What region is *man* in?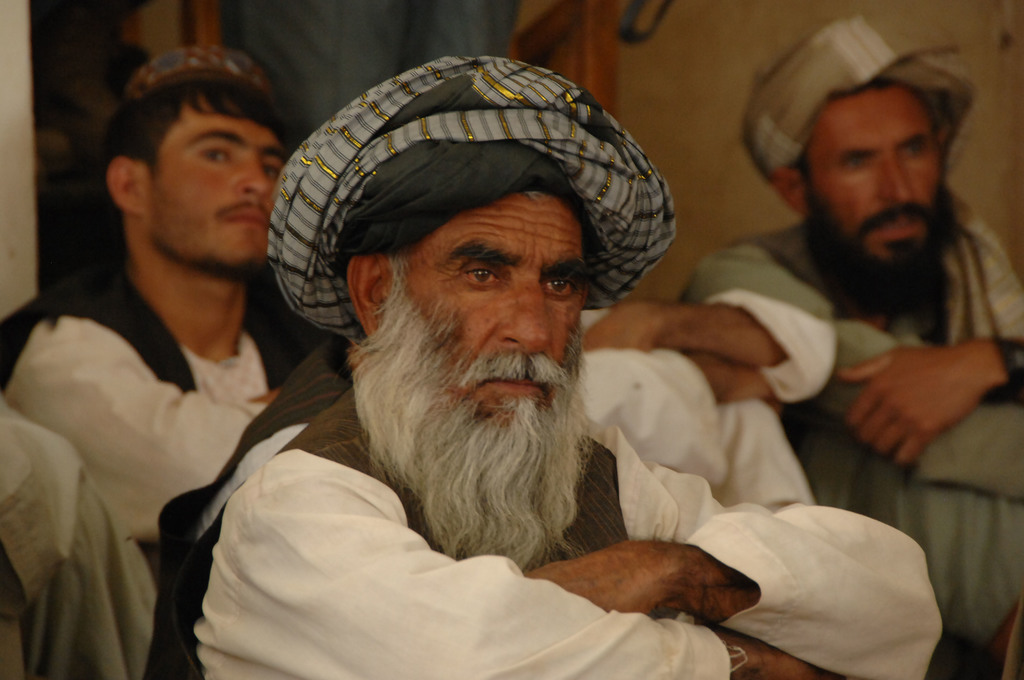
x1=680, y1=12, x2=1023, y2=679.
